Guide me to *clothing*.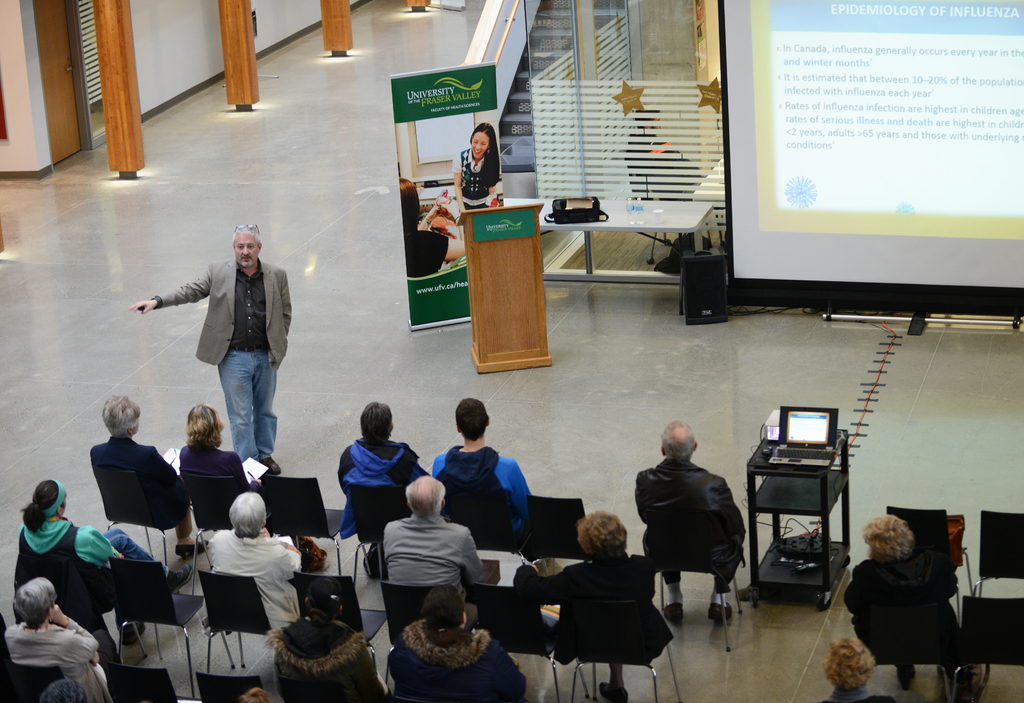
Guidance: bbox=(16, 521, 173, 569).
